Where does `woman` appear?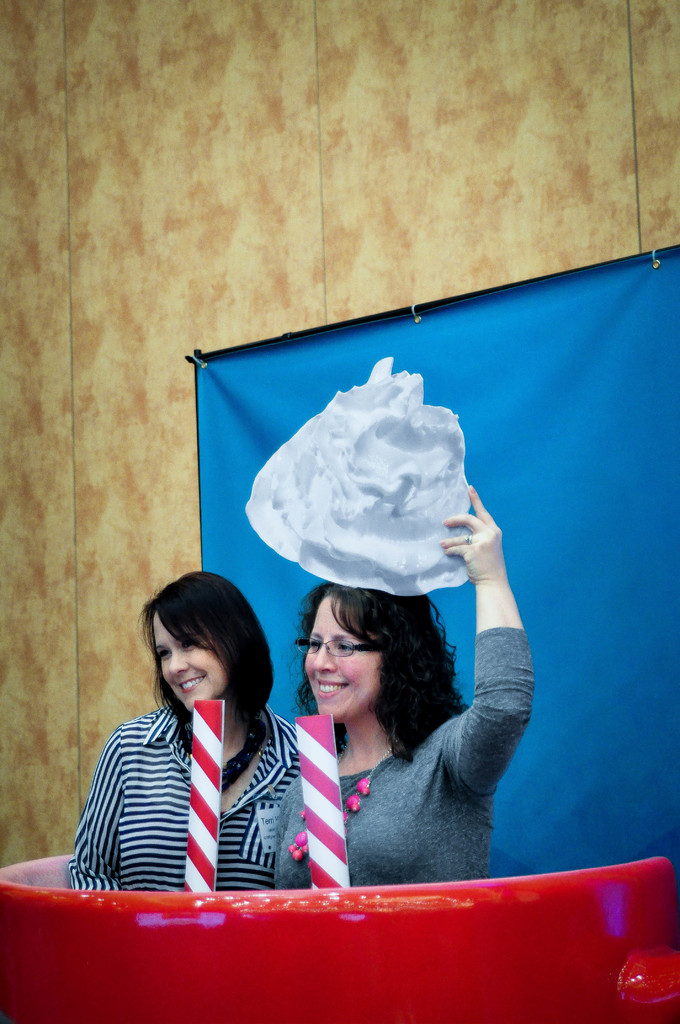
Appears at left=74, top=552, right=326, bottom=918.
